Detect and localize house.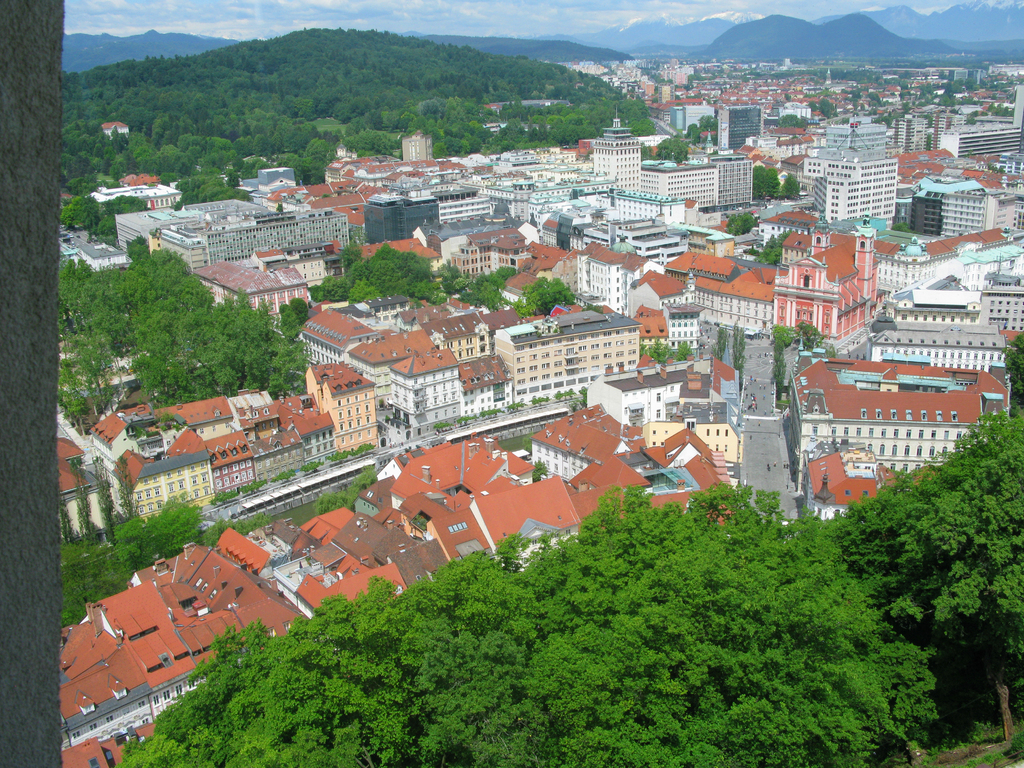
Localized at 569/484/627/531.
